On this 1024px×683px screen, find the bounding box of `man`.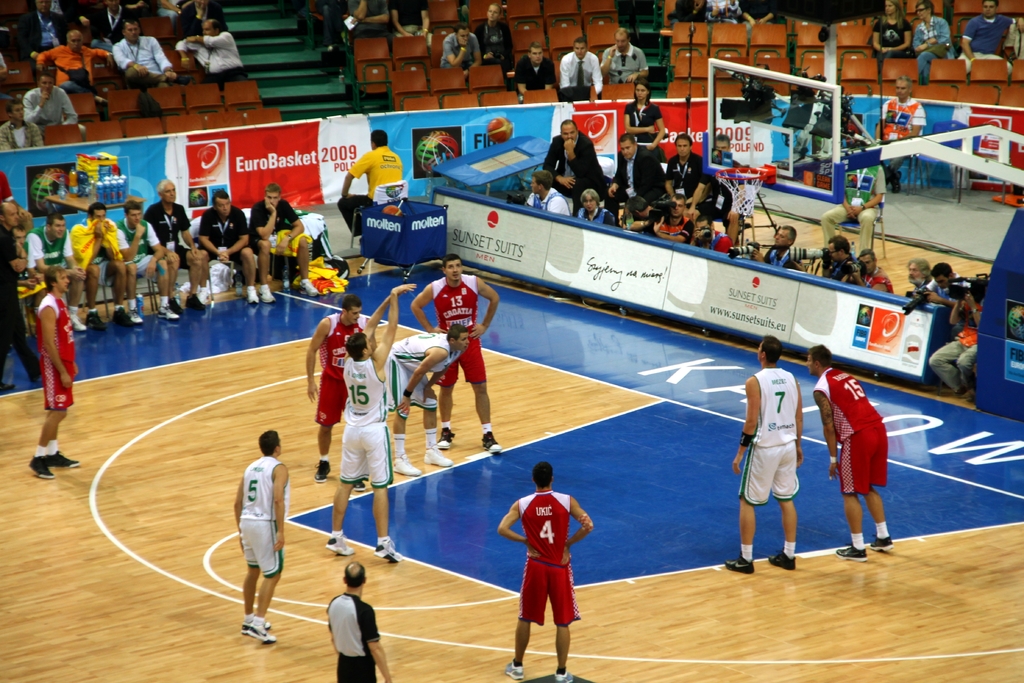
Bounding box: bbox=(248, 181, 319, 308).
